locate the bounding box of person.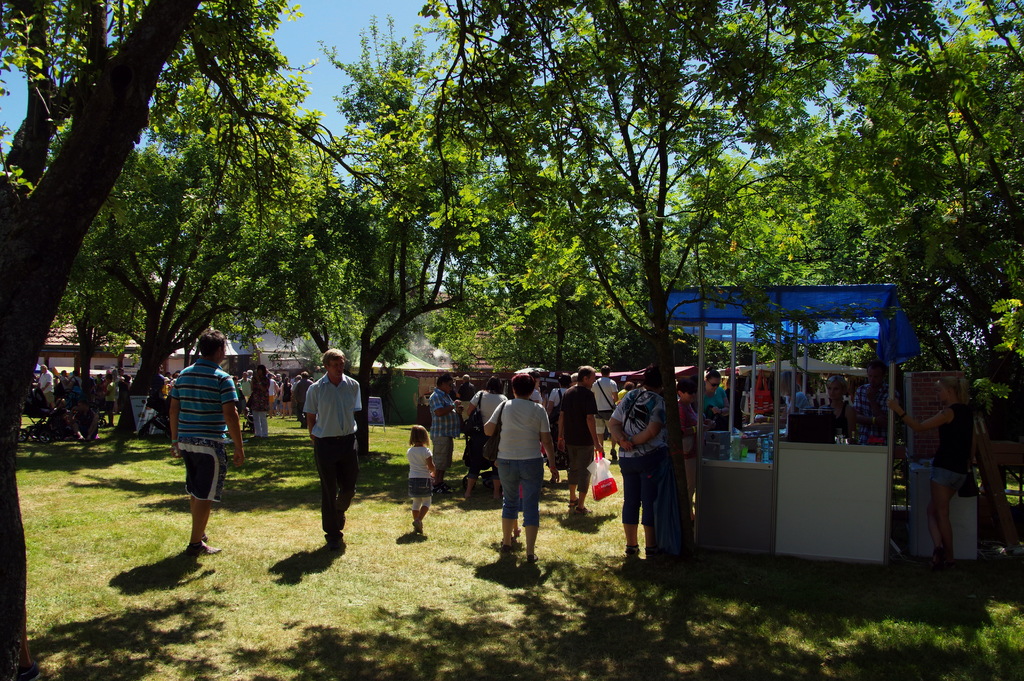
Bounding box: [589, 361, 620, 457].
